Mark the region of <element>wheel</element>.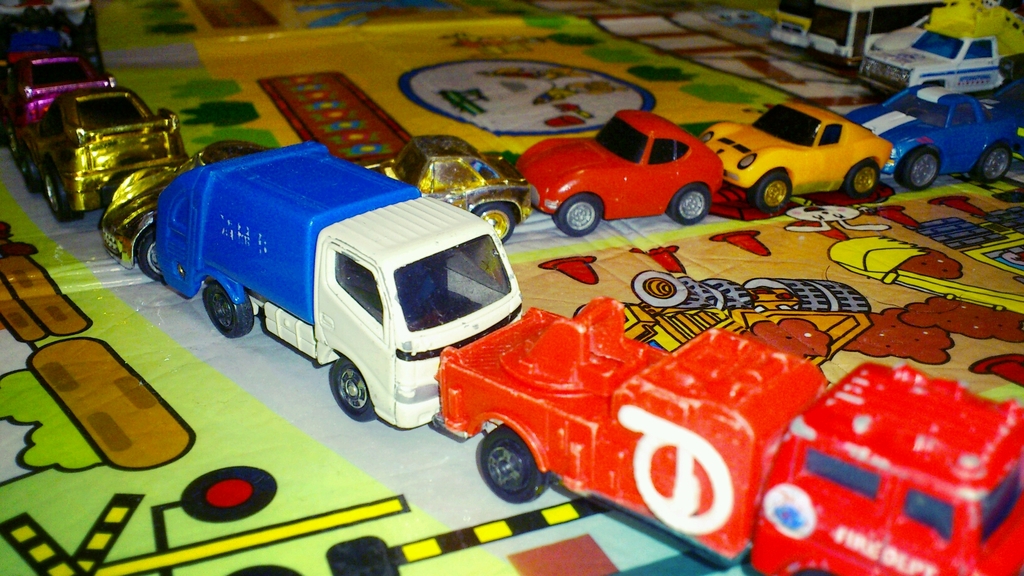
Region: (left=139, top=230, right=165, bottom=282).
